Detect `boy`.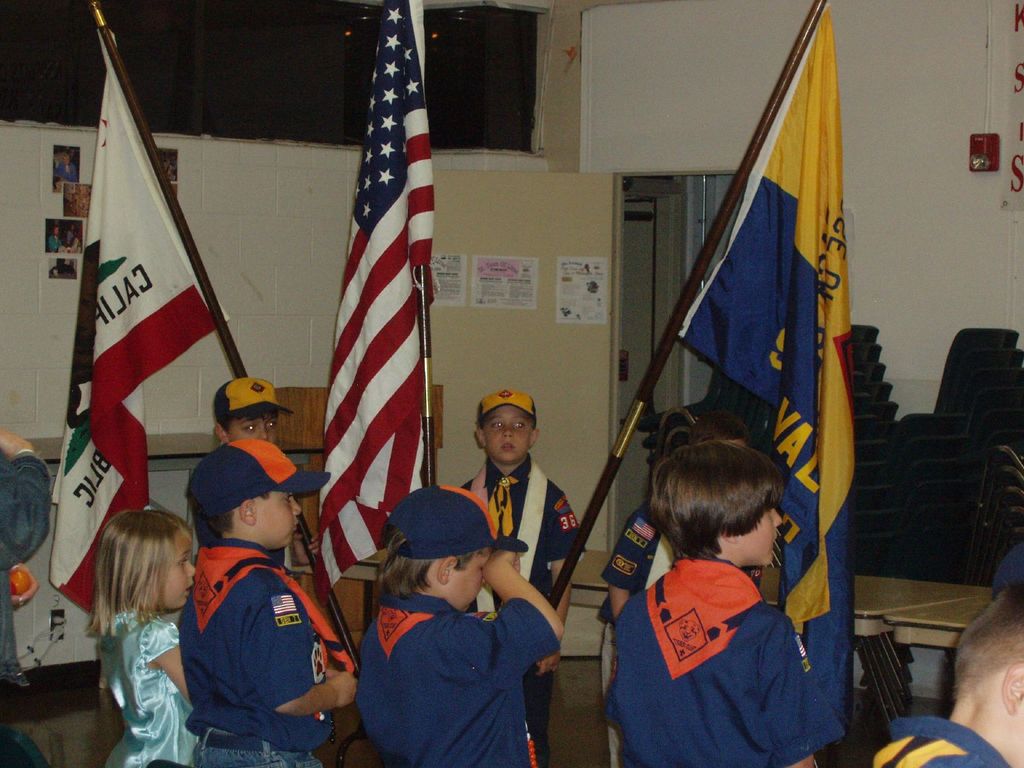
Detected at region(465, 392, 600, 758).
